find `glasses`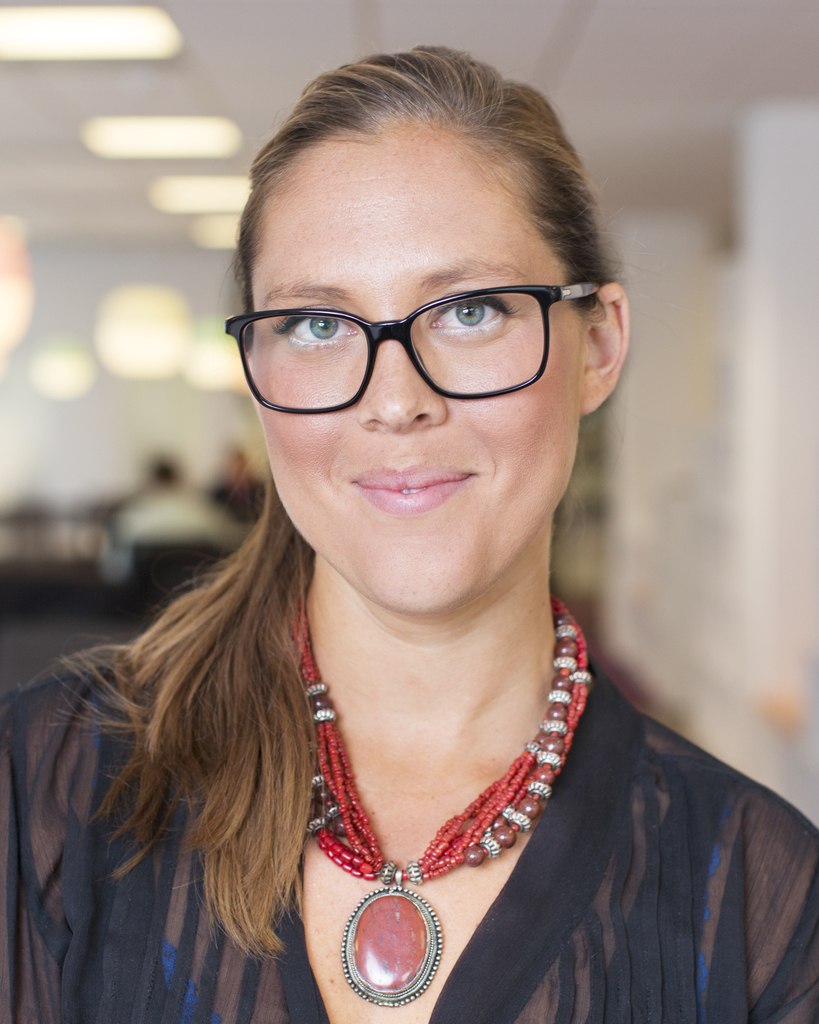
left=215, top=289, right=605, bottom=419
